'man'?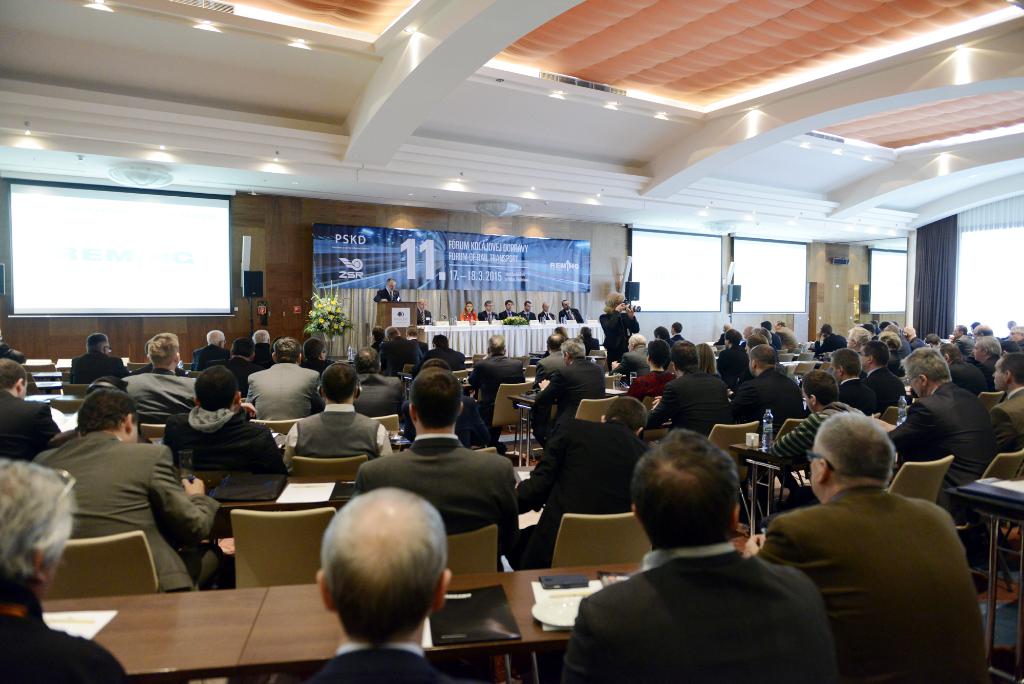
BBox(251, 338, 326, 423)
